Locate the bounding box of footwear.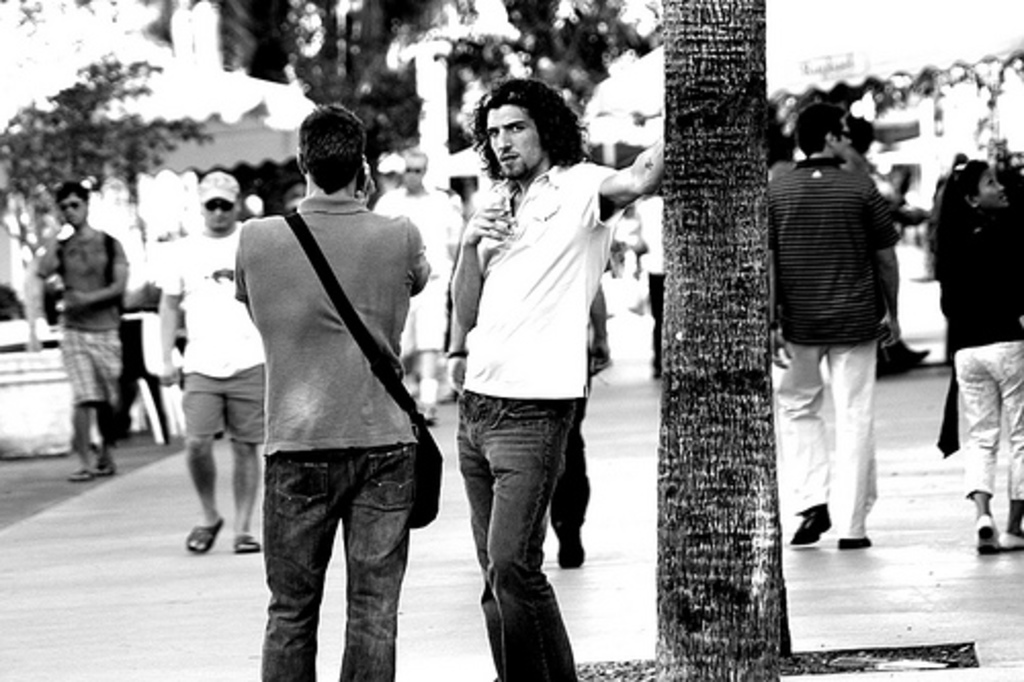
Bounding box: x1=791, y1=506, x2=834, y2=547.
